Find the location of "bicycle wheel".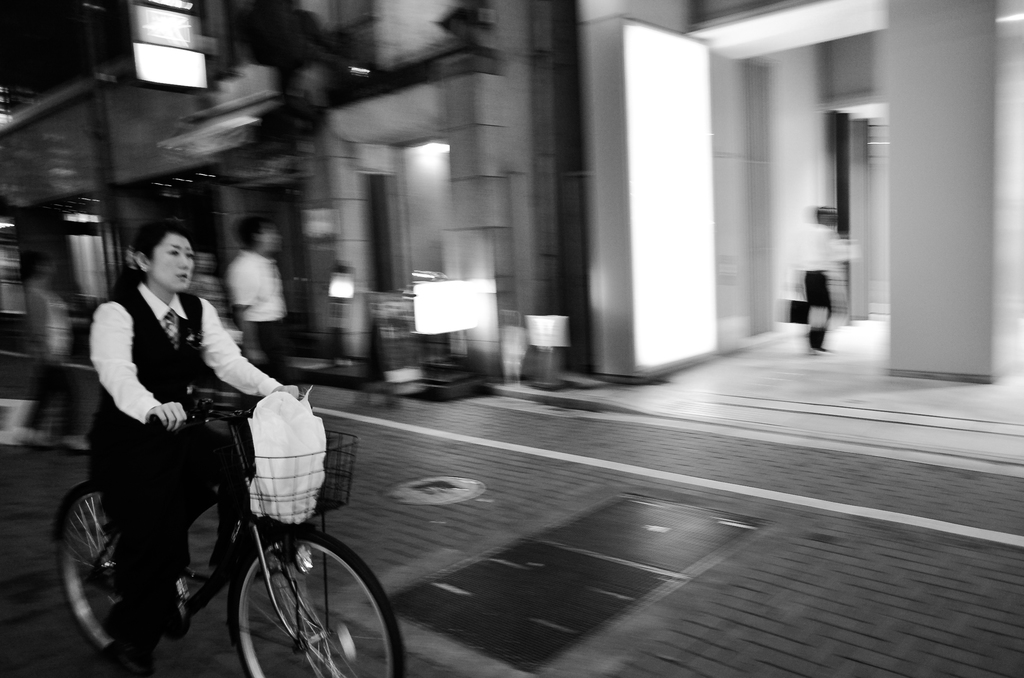
Location: bbox=[227, 527, 407, 677].
